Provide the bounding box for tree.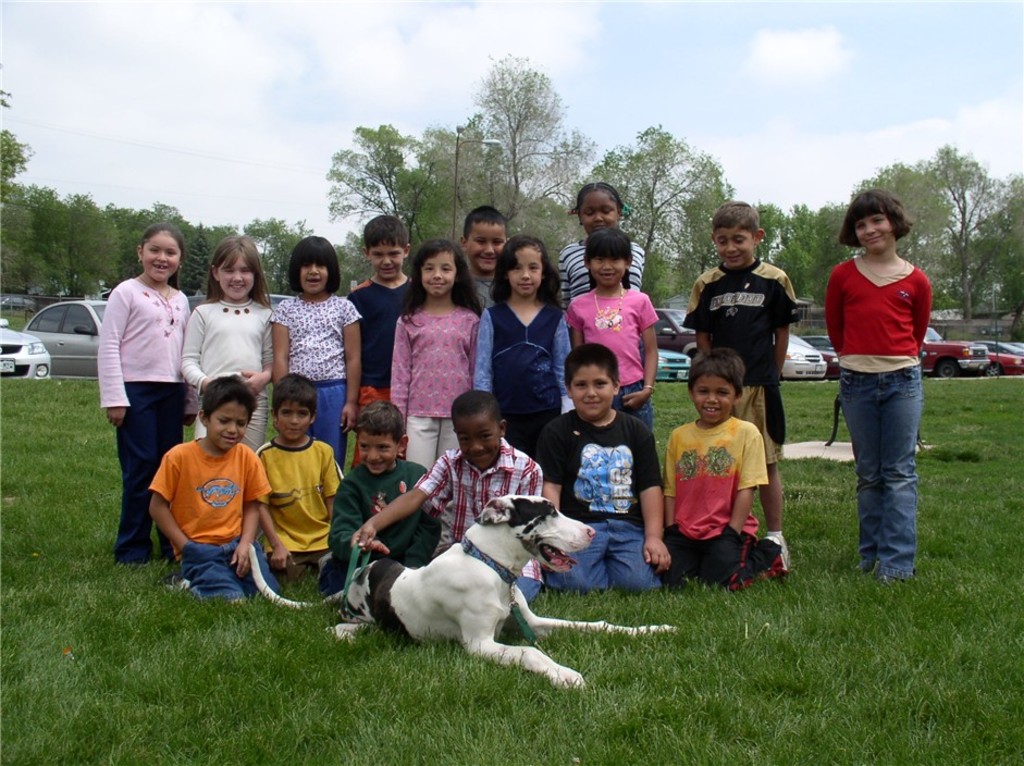
<region>323, 54, 733, 295</region>.
